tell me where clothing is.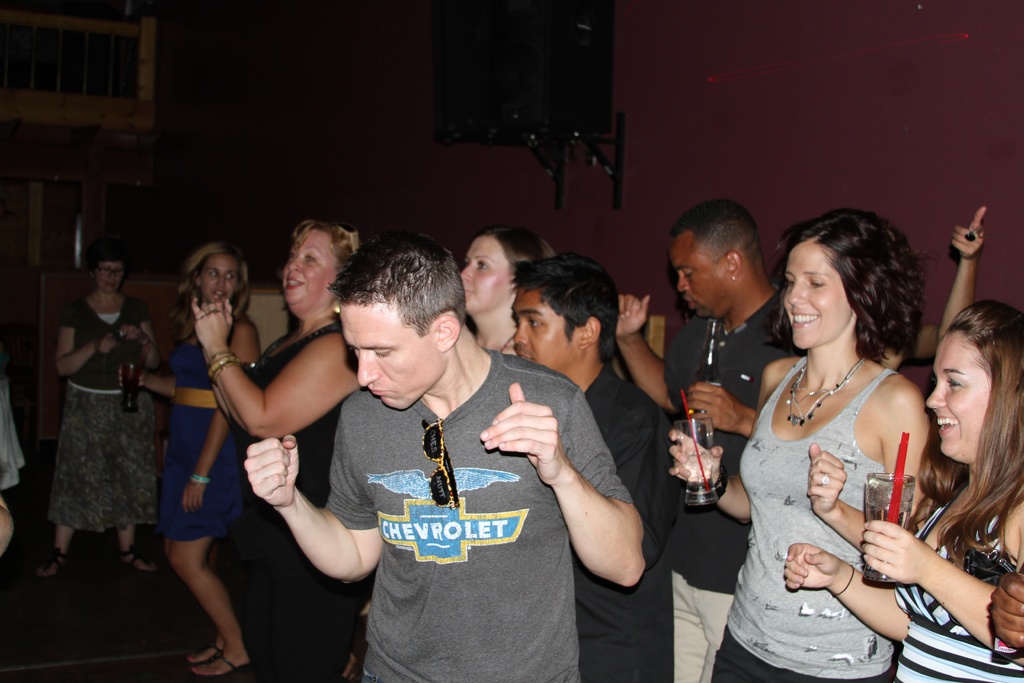
clothing is at select_region(149, 315, 257, 543).
